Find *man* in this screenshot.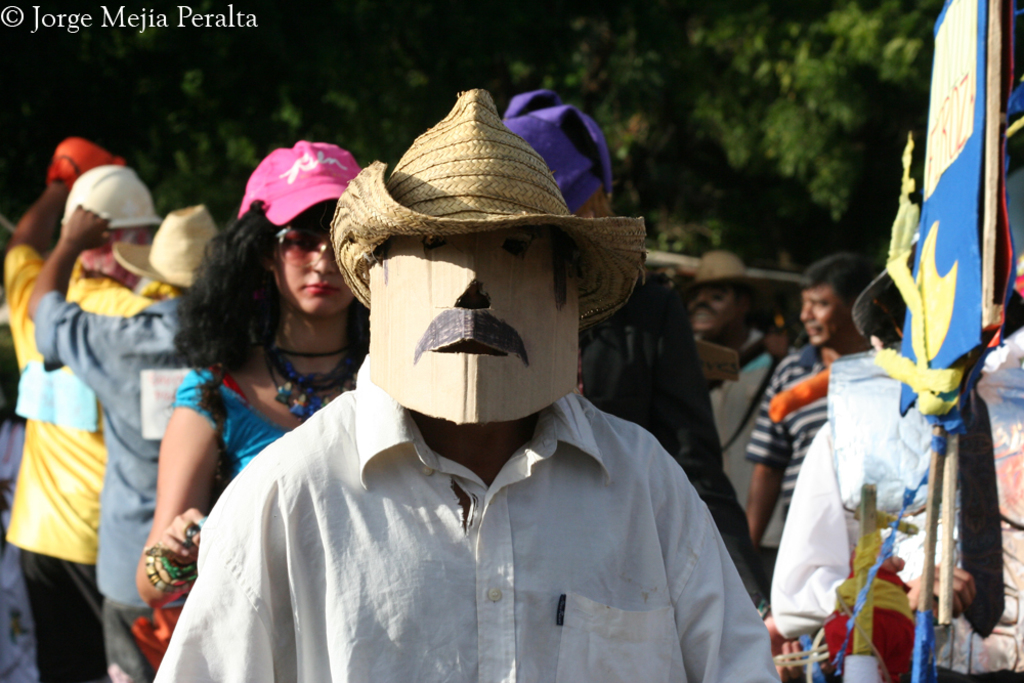
The bounding box for *man* is (731,259,871,583).
